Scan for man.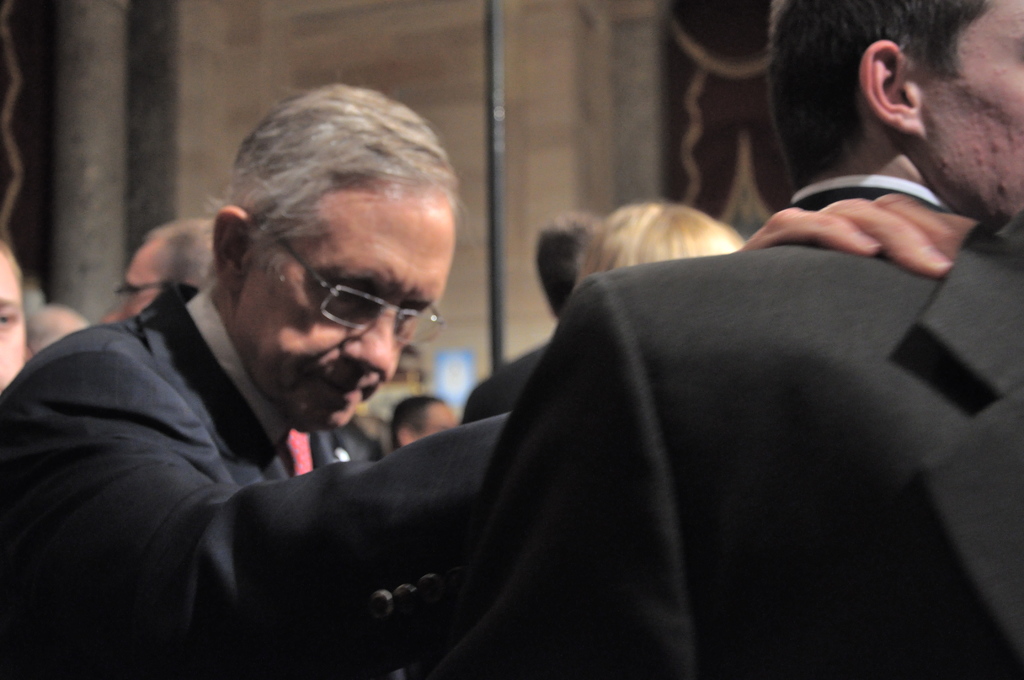
Scan result: 444, 0, 1023, 679.
